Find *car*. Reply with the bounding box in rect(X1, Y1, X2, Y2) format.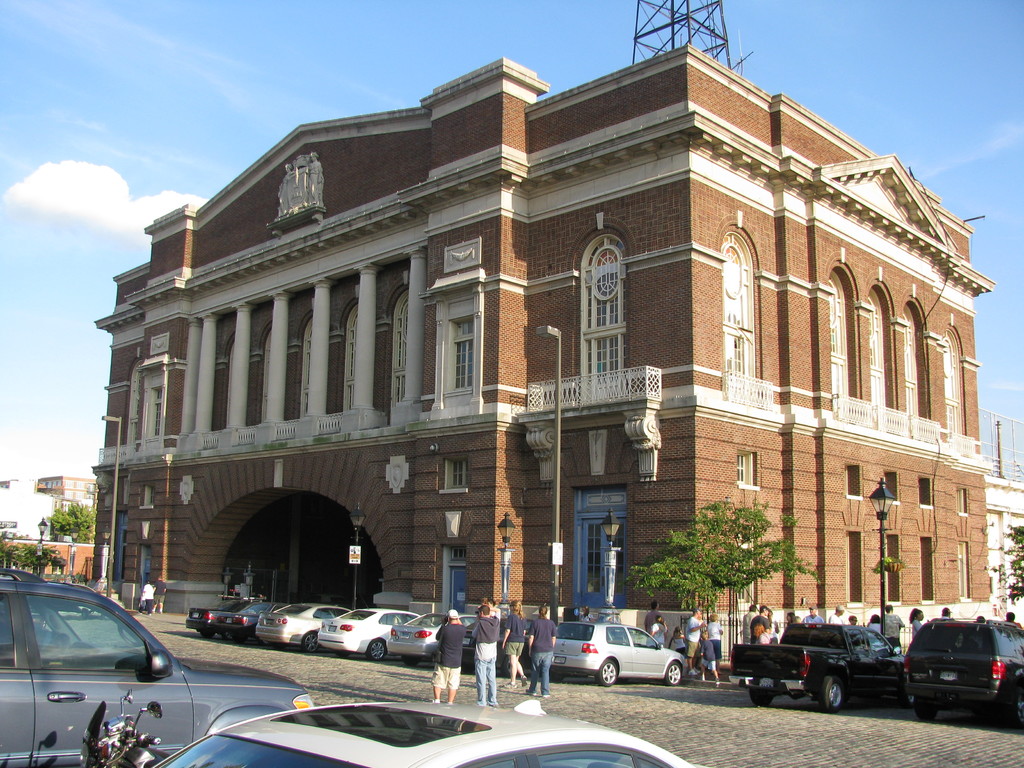
rect(552, 621, 688, 682).
